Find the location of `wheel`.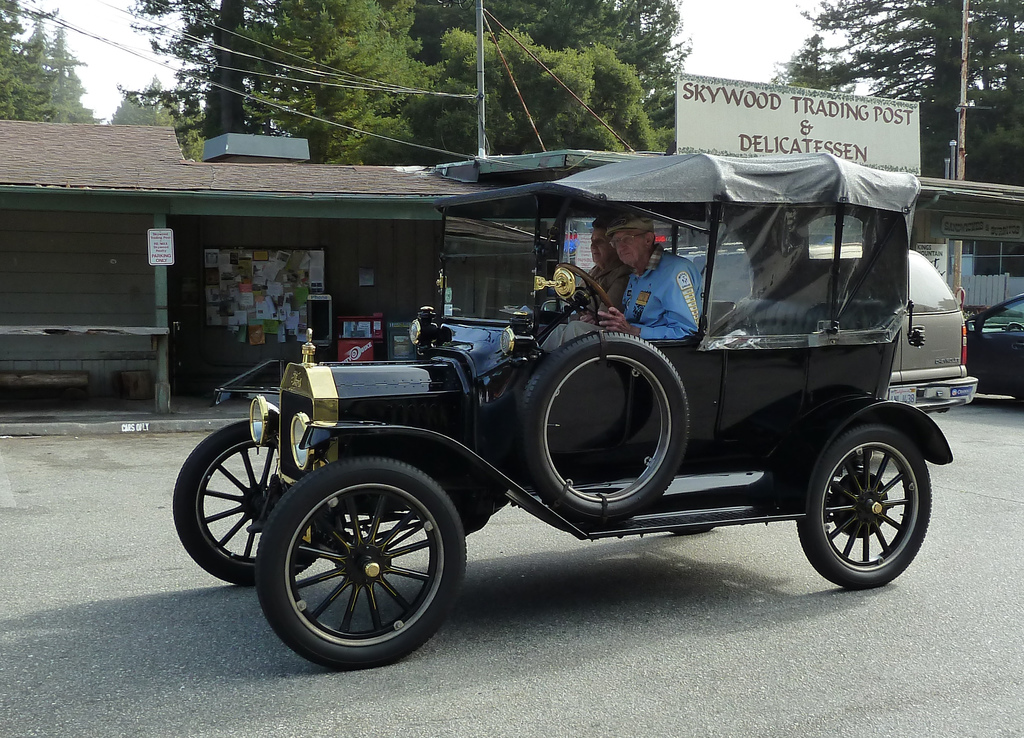
Location: BBox(510, 332, 691, 529).
